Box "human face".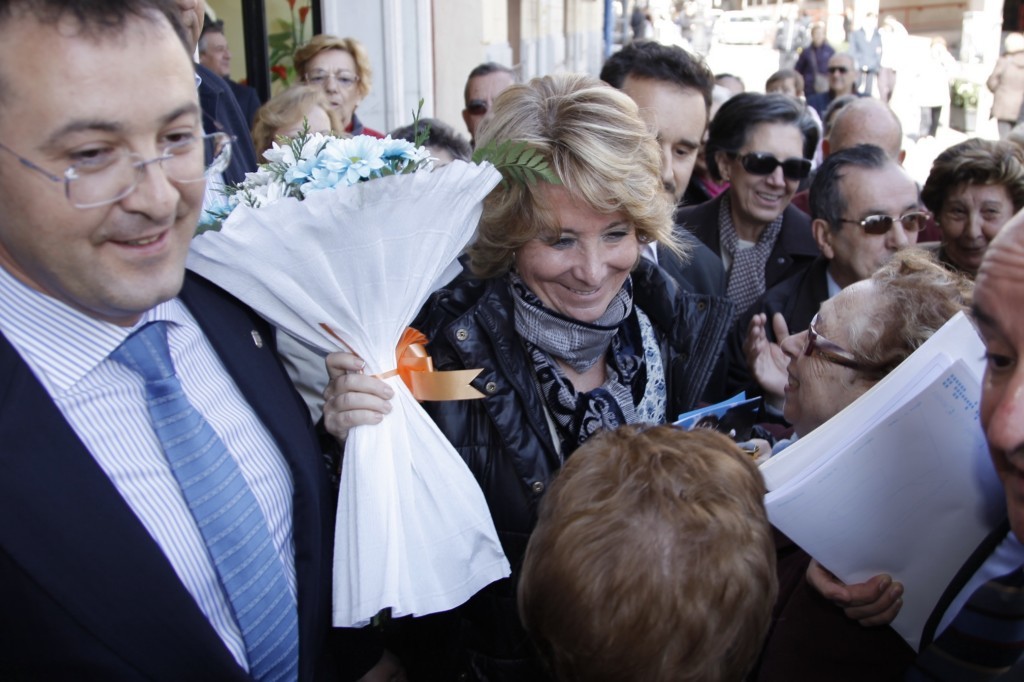
crop(771, 280, 876, 438).
